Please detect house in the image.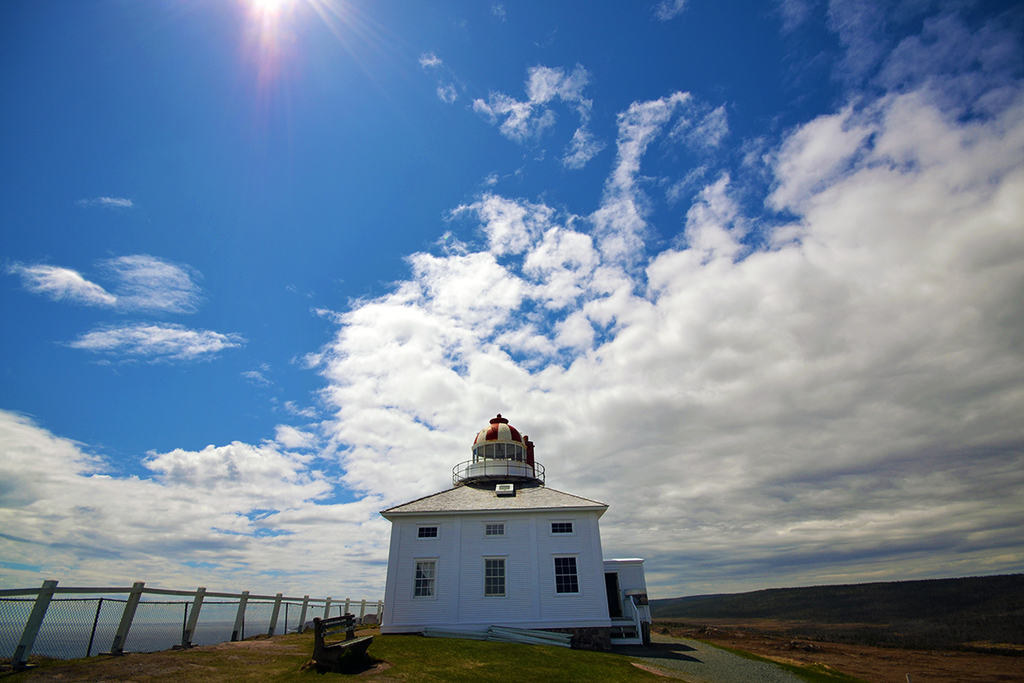
346:398:692:658.
